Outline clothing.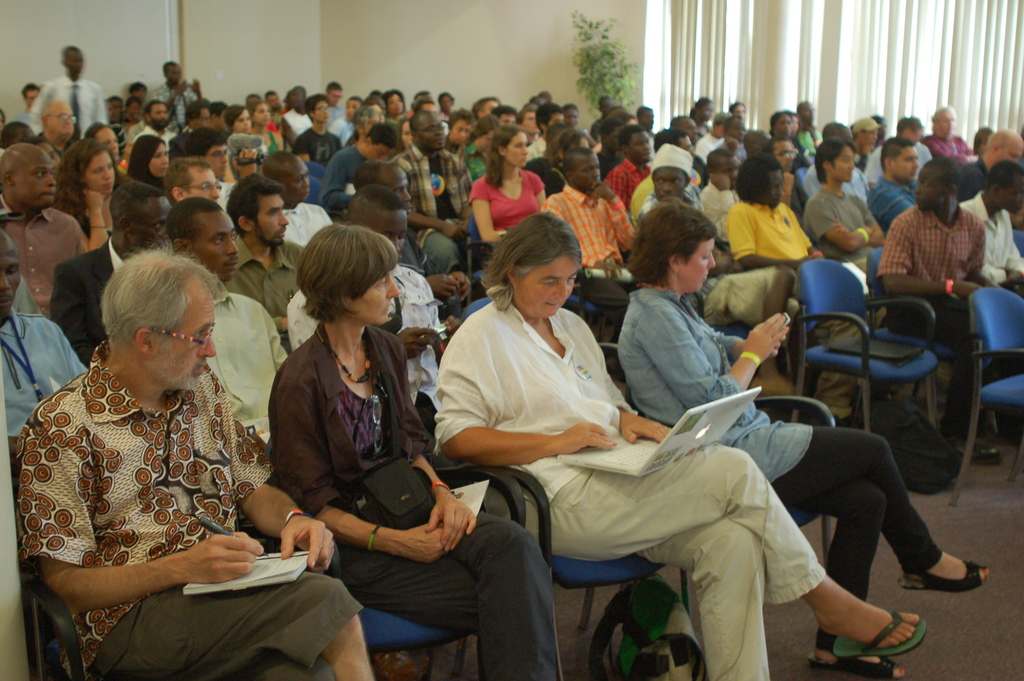
Outline: [x1=458, y1=165, x2=548, y2=266].
